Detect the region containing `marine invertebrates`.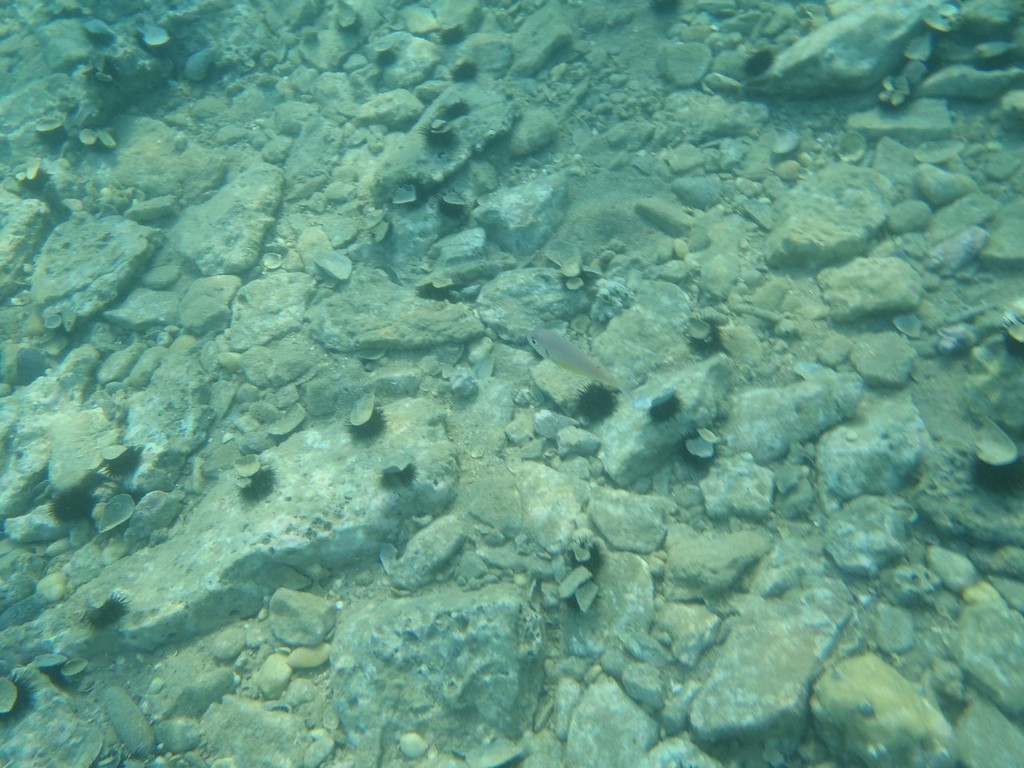
[left=386, top=161, right=437, bottom=209].
